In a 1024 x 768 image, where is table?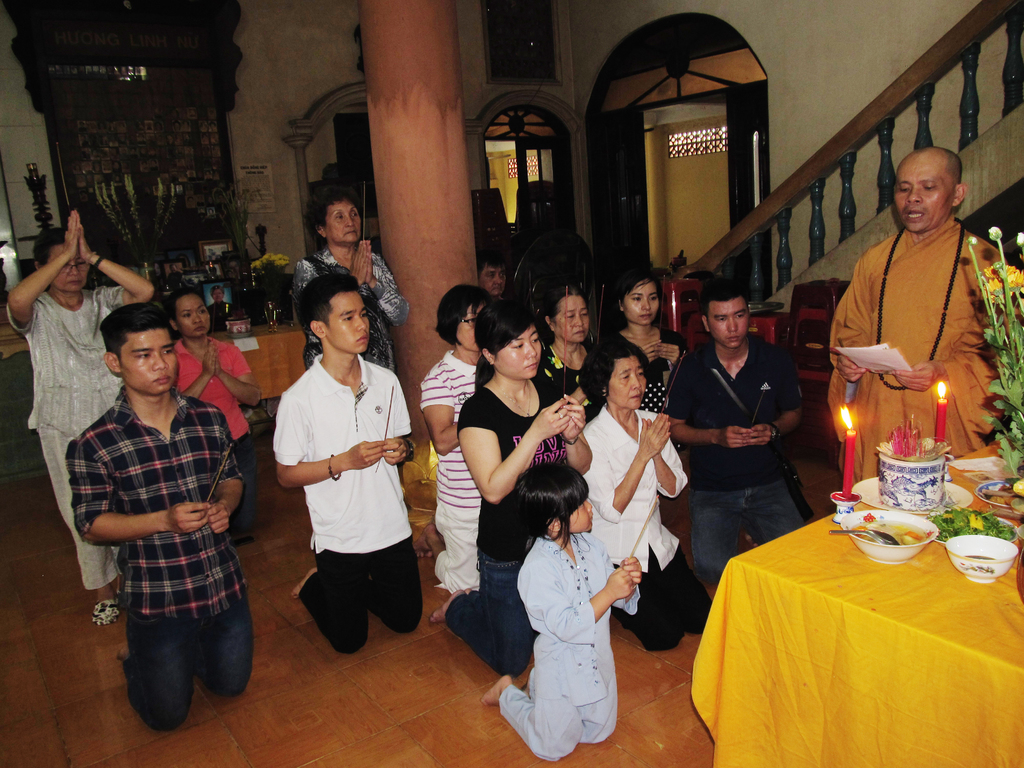
box(719, 439, 1019, 752).
